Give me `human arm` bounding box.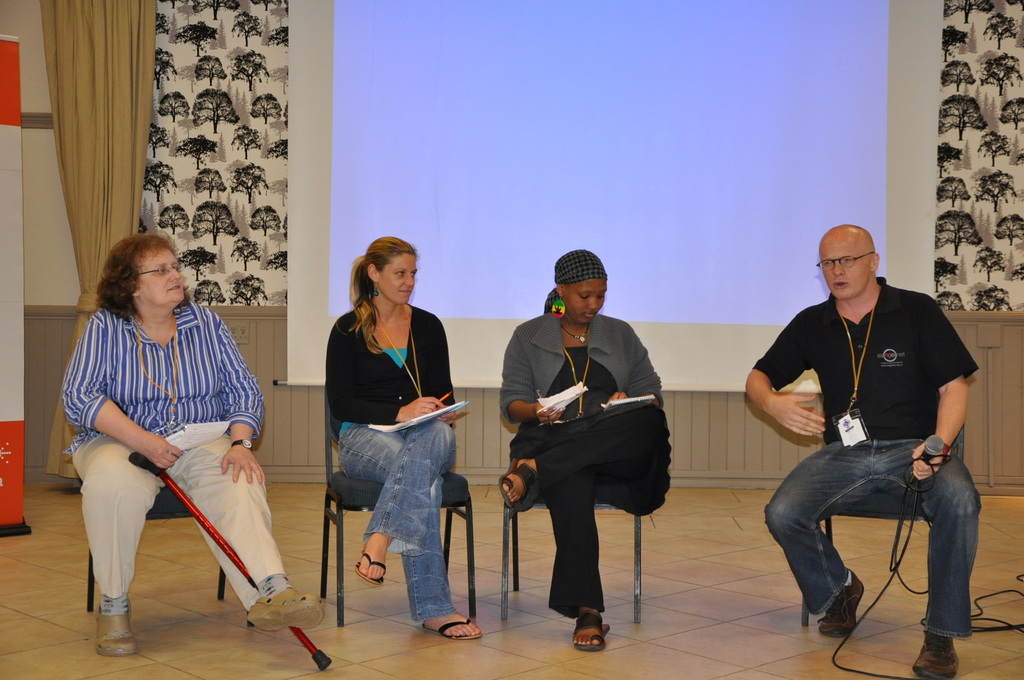
(321,315,439,423).
